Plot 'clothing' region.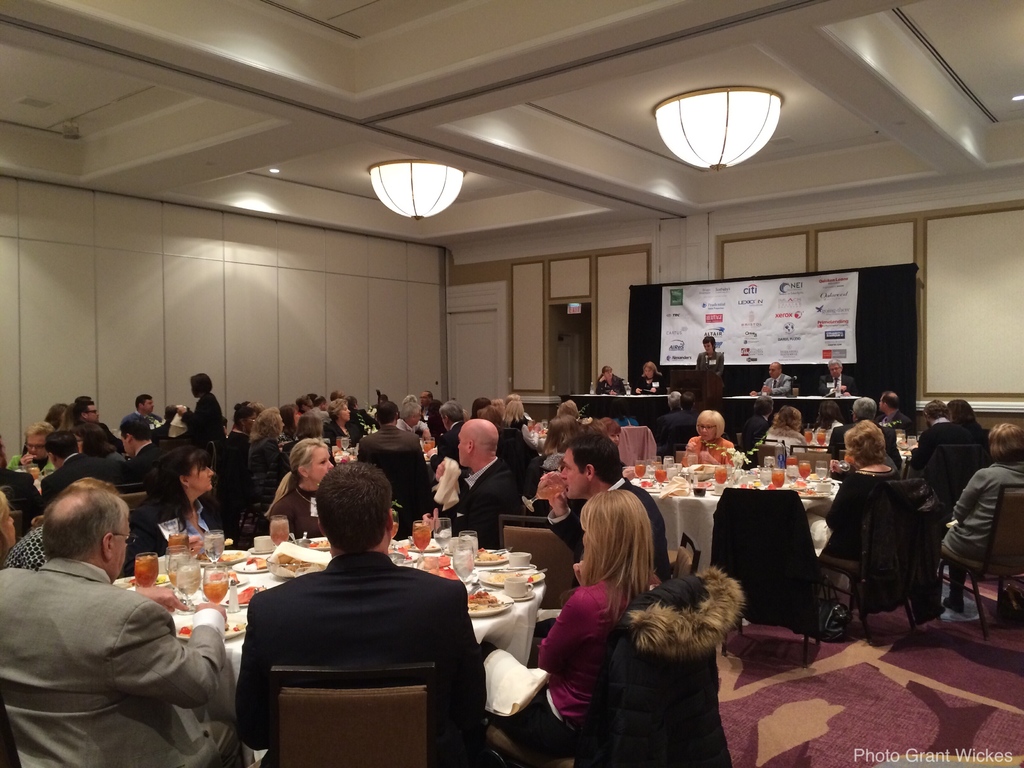
Plotted at {"x1": 913, "y1": 419, "x2": 974, "y2": 469}.
